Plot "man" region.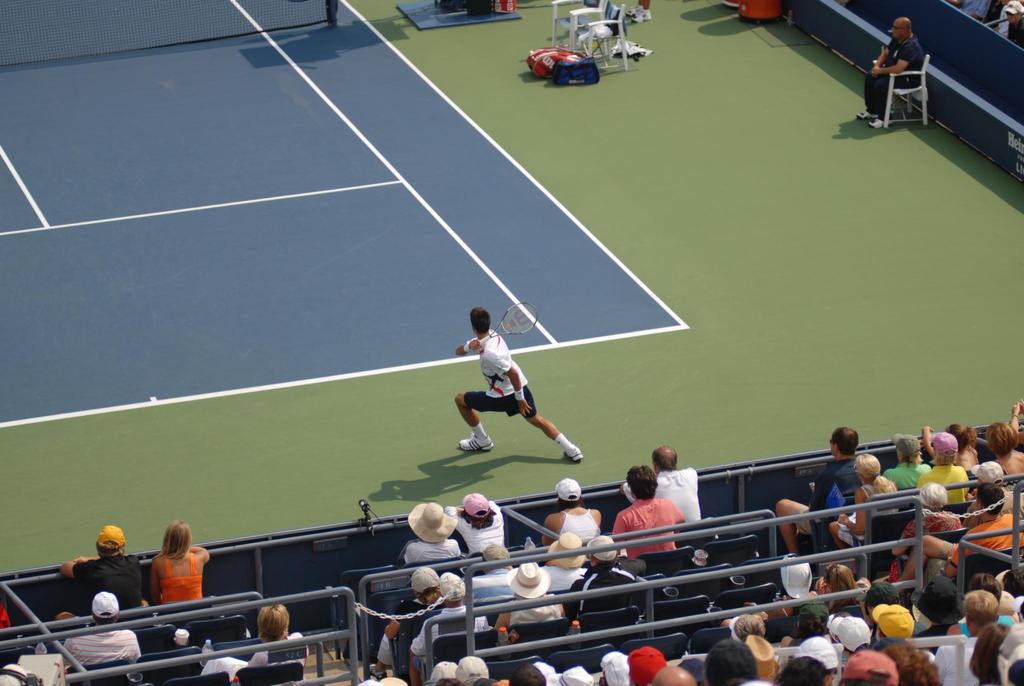
Plotted at left=856, top=17, right=919, bottom=131.
